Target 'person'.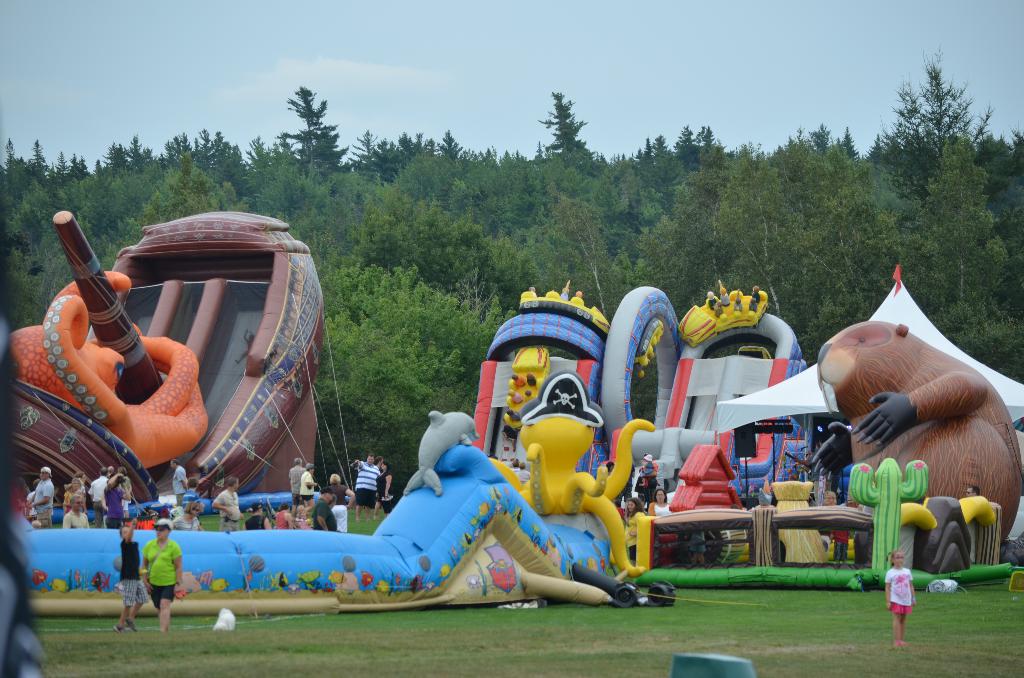
Target region: 884:551:916:644.
